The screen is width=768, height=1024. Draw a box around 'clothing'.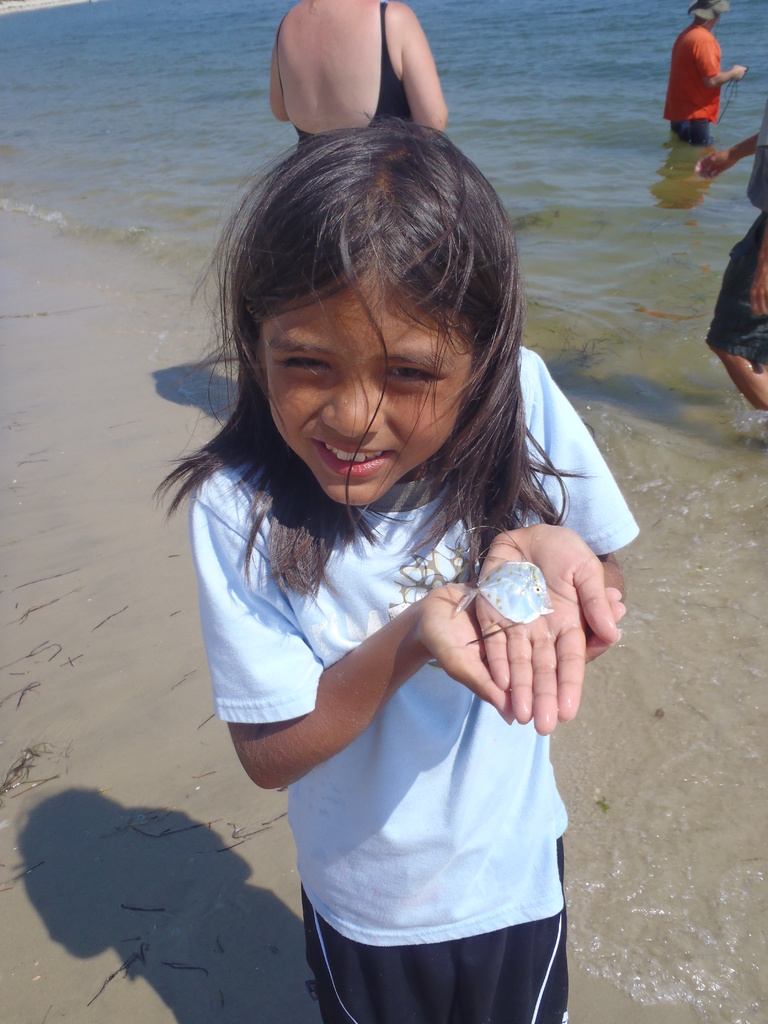
[190, 350, 641, 951].
